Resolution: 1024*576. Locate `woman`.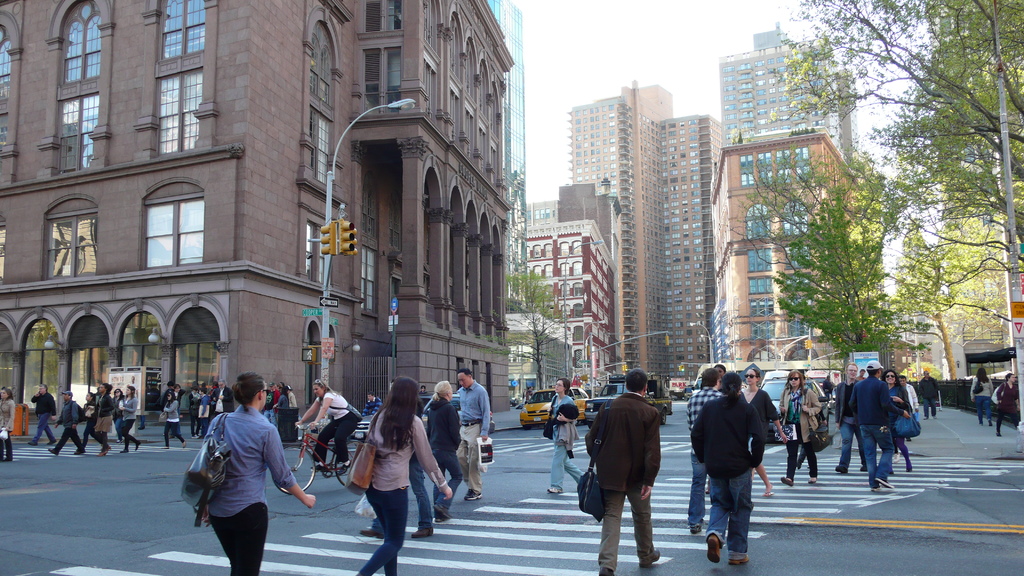
pyautogui.locateOnScreen(424, 381, 467, 519).
